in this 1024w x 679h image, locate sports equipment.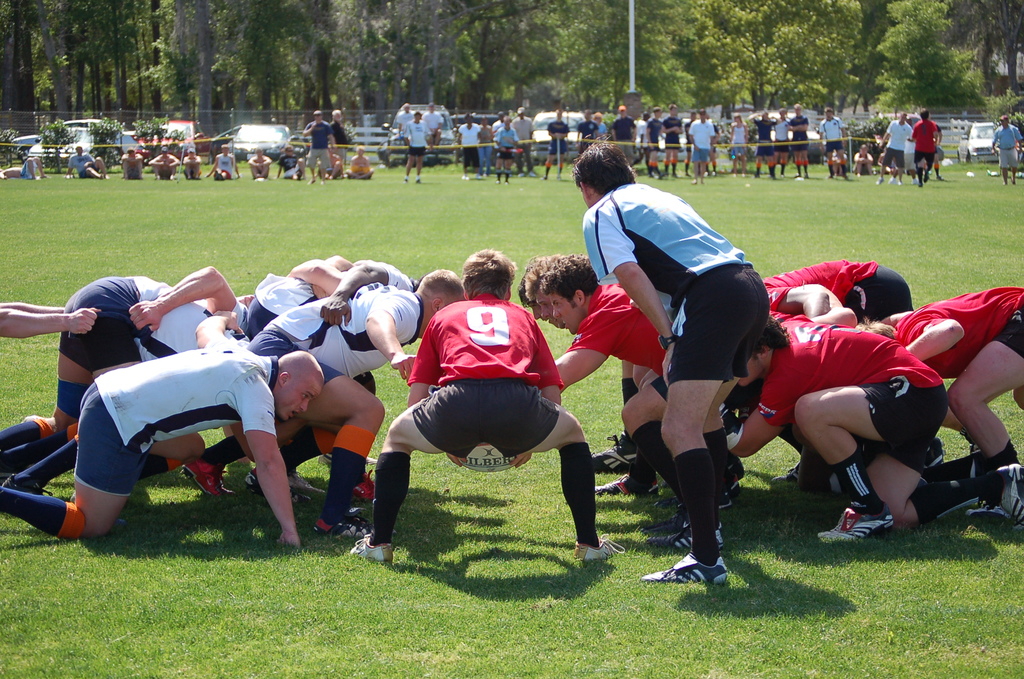
Bounding box: 349, 470, 372, 502.
